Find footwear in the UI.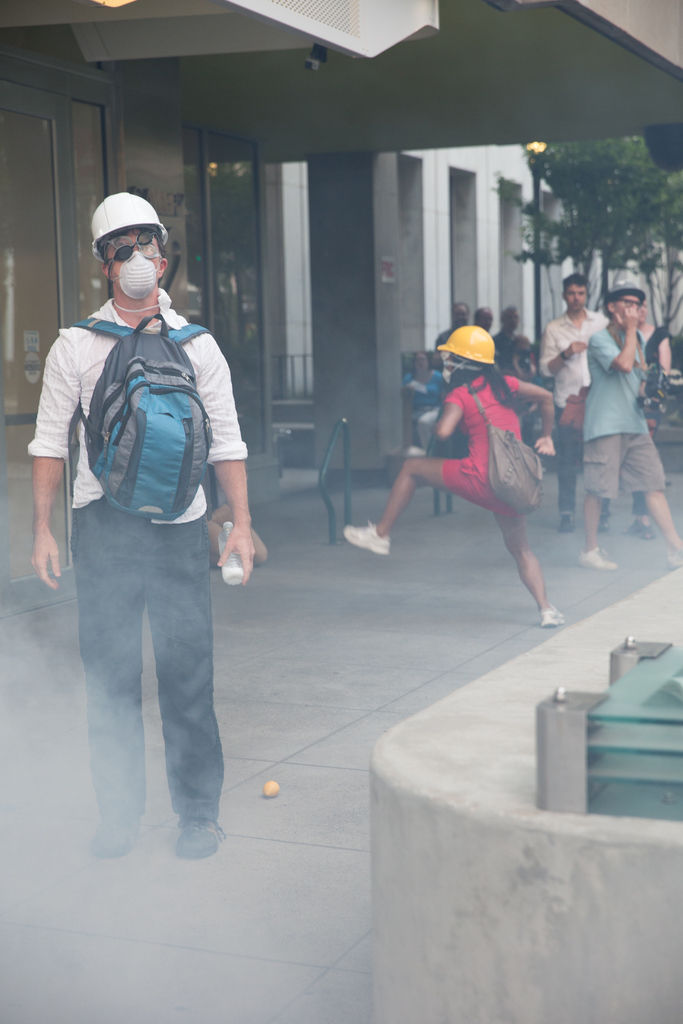
UI element at region(173, 817, 226, 863).
